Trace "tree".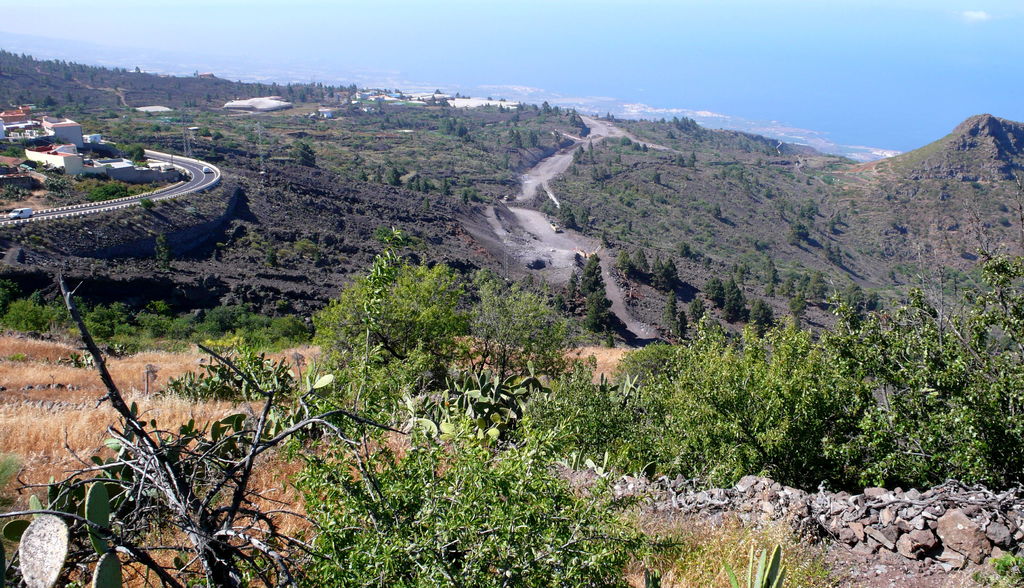
Traced to <bbox>720, 278, 749, 320</bbox>.
